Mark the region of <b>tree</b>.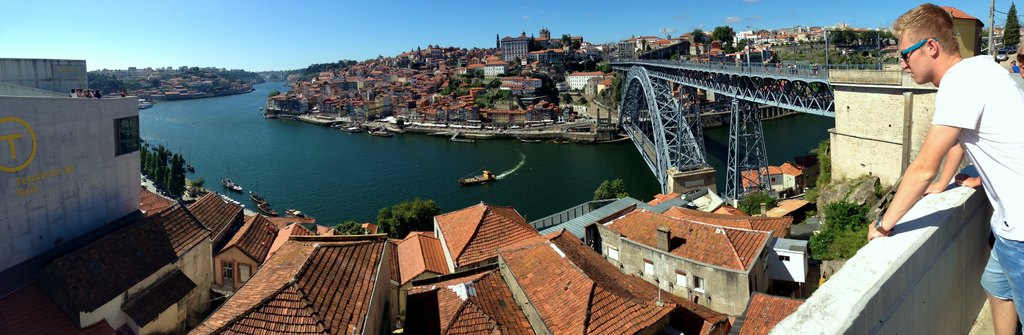
Region: select_region(85, 54, 298, 101).
